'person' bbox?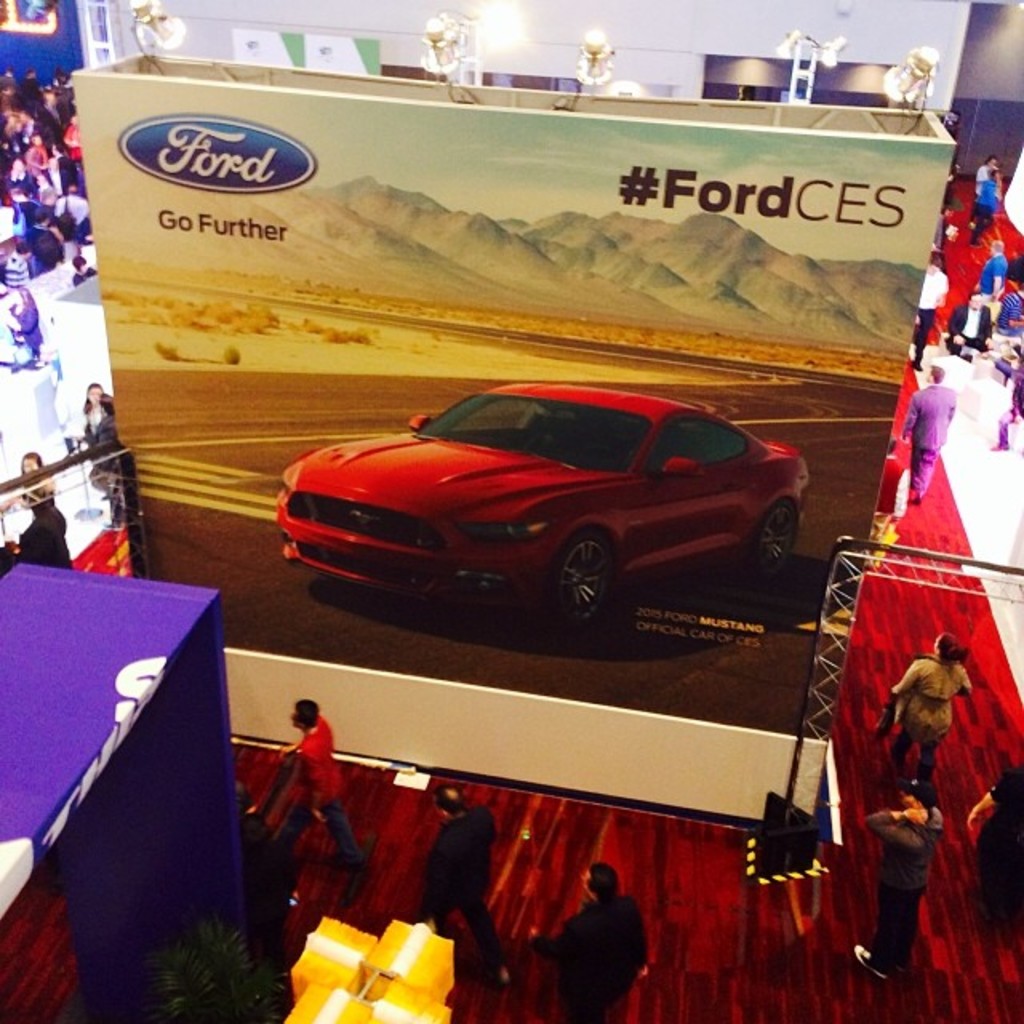
(x1=262, y1=702, x2=366, y2=882)
